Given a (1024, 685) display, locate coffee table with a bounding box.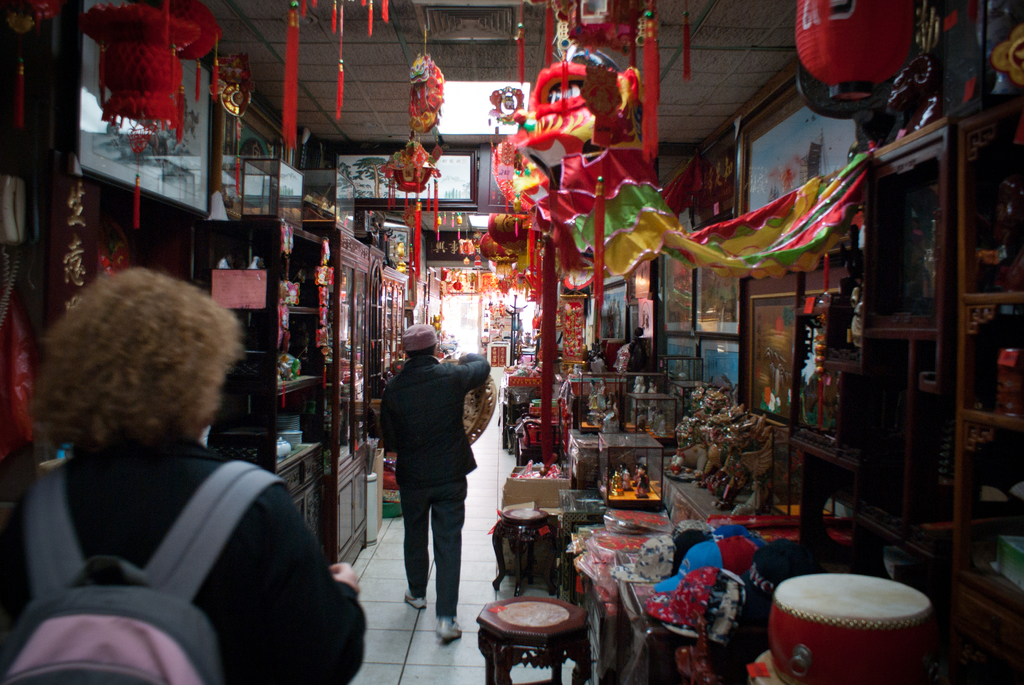
Located: bbox=[488, 498, 560, 614].
